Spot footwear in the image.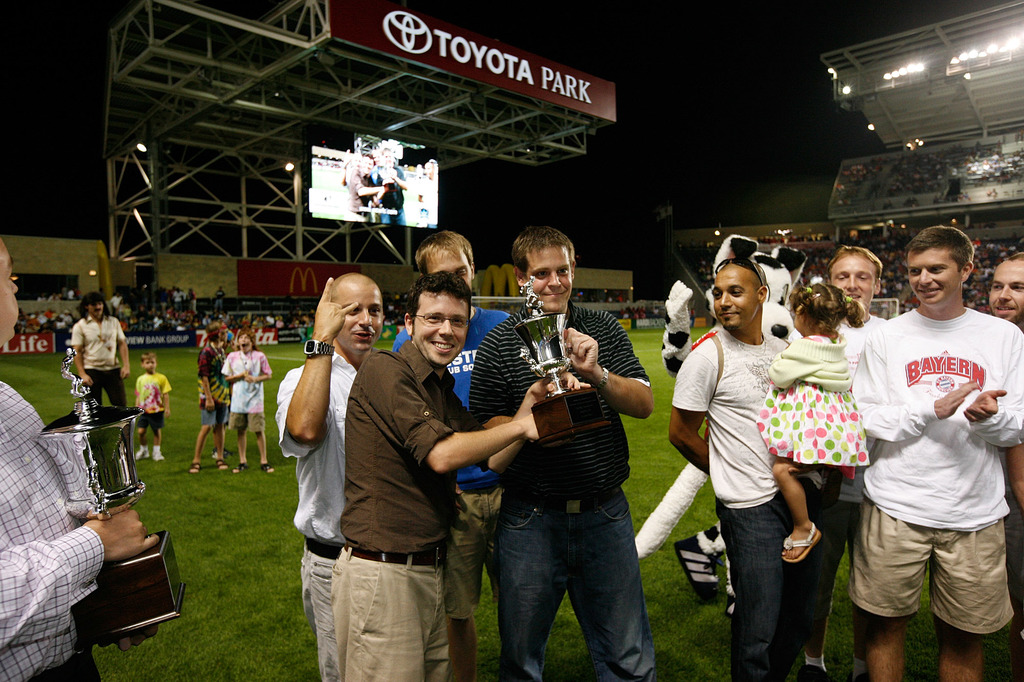
footwear found at BBox(674, 523, 727, 603).
